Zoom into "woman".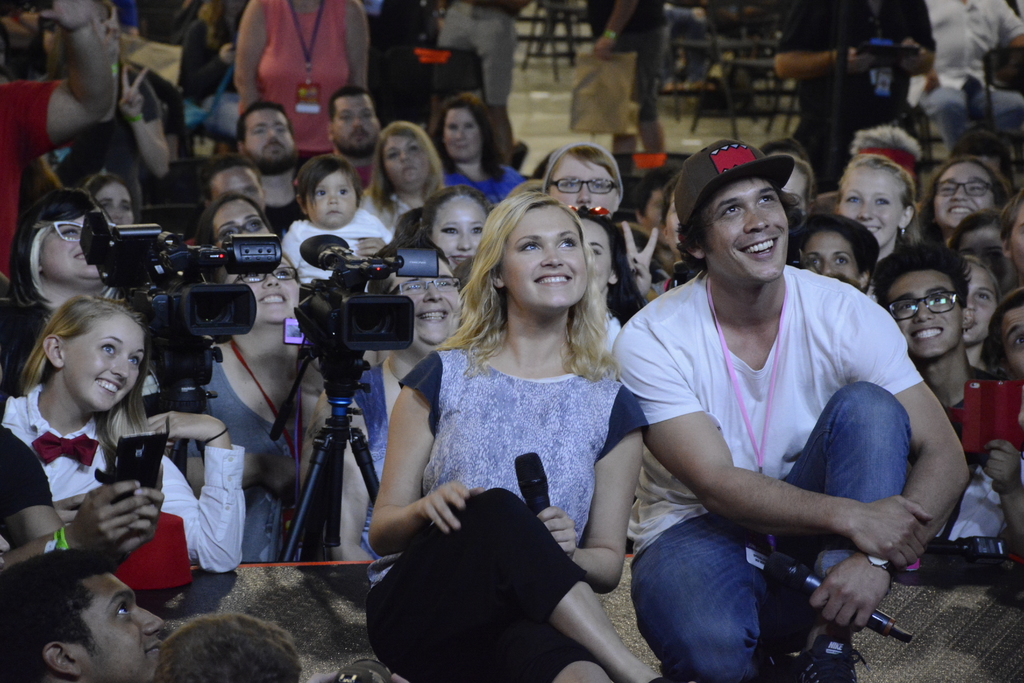
Zoom target: 922,151,1006,252.
